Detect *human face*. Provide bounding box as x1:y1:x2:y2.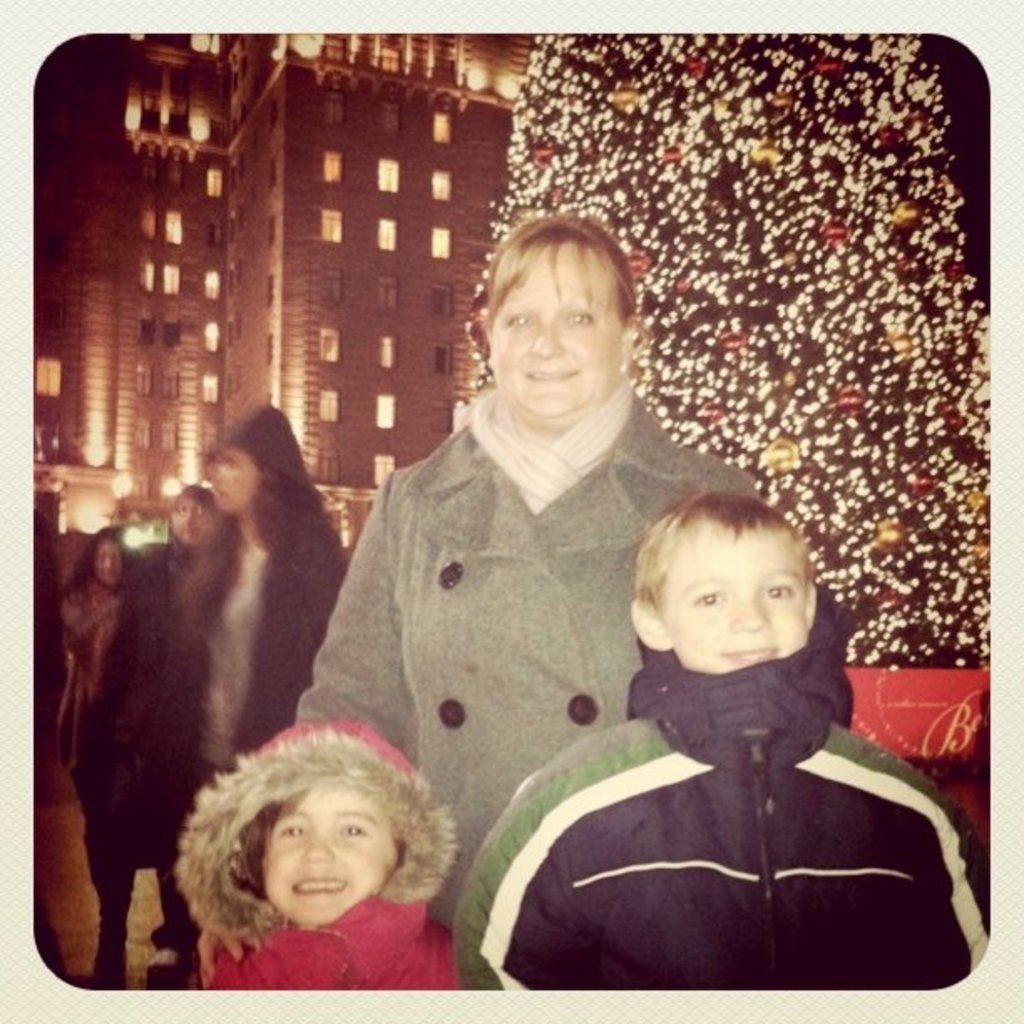
658:525:805:668.
